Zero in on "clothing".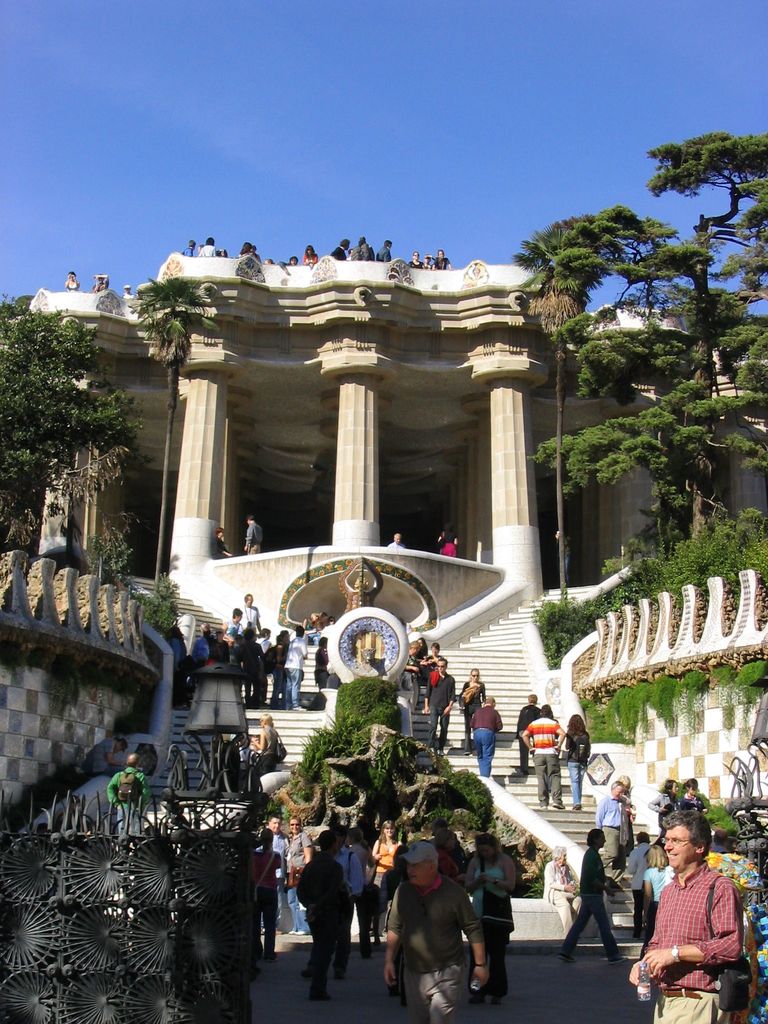
Zeroed in: [x1=561, y1=726, x2=592, y2=807].
